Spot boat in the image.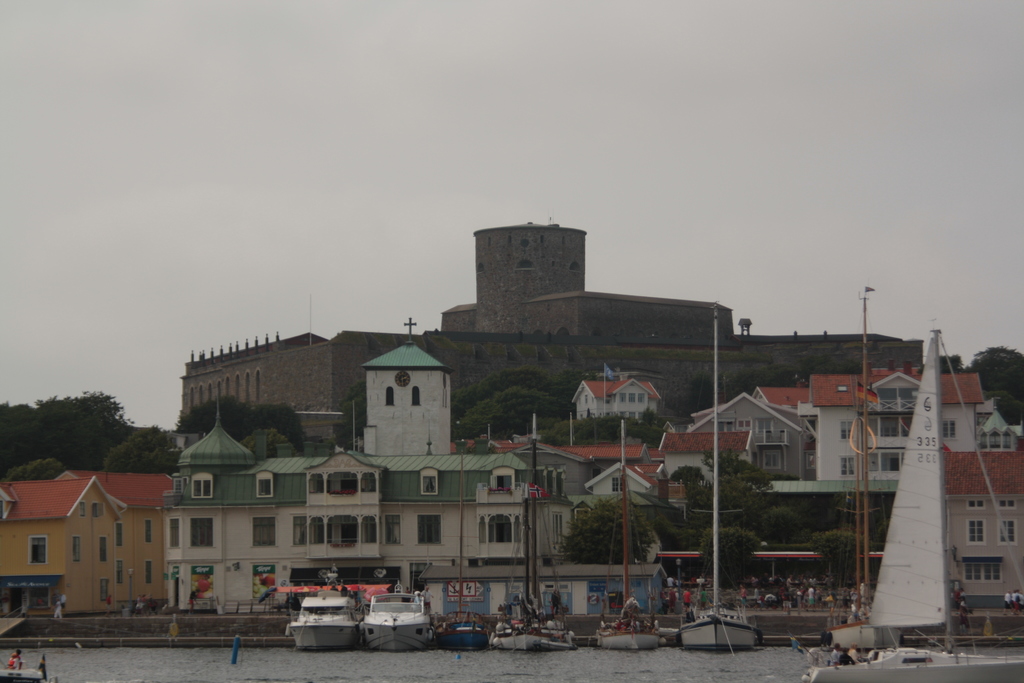
boat found at x1=656 y1=623 x2=684 y2=649.
